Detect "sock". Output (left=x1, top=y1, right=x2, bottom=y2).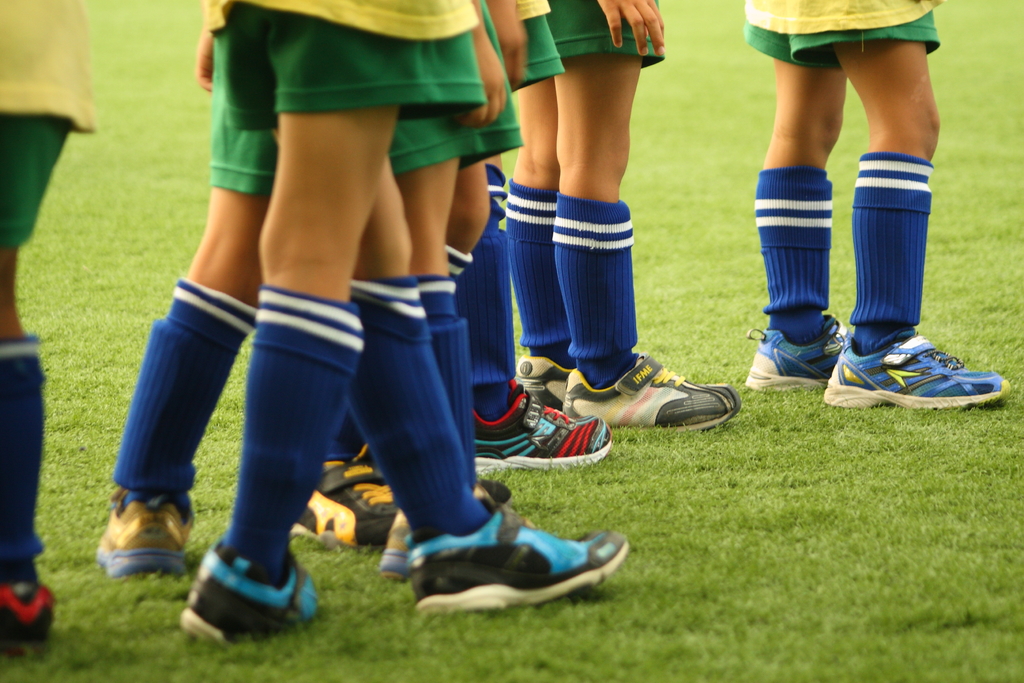
(left=550, top=190, right=638, bottom=390).
